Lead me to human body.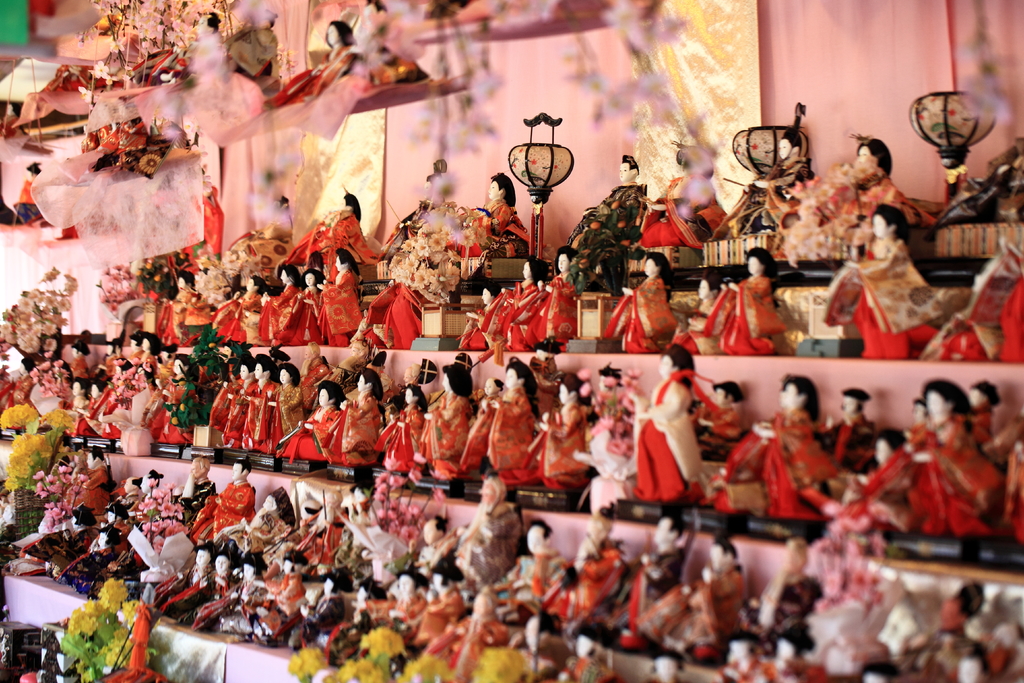
Lead to rect(300, 268, 319, 336).
